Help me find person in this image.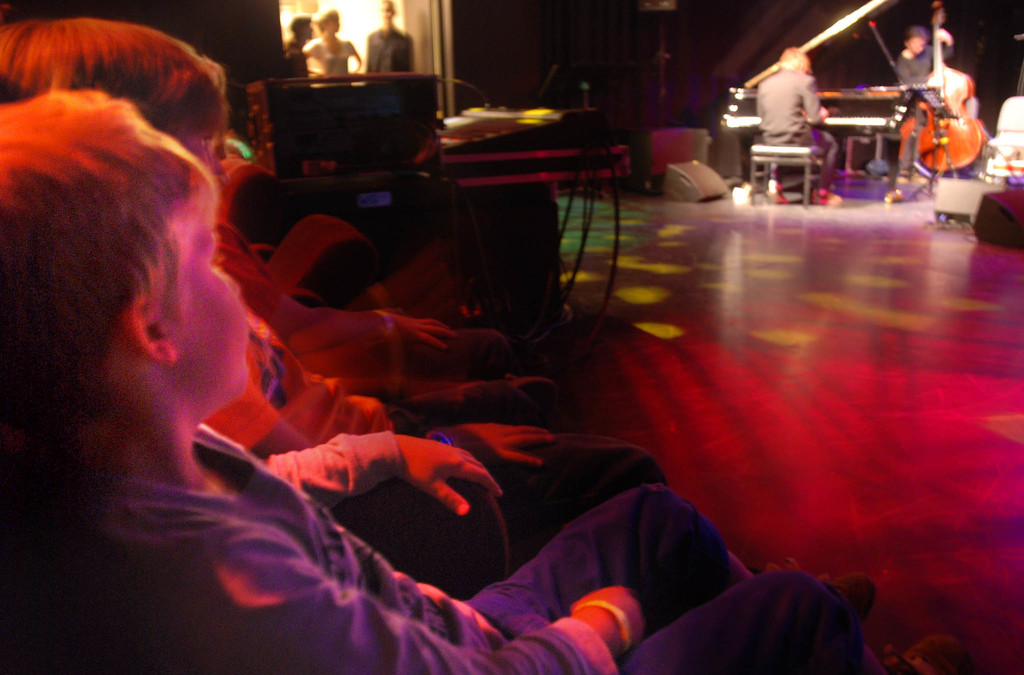
Found it: pyautogui.locateOnScreen(753, 47, 844, 203).
